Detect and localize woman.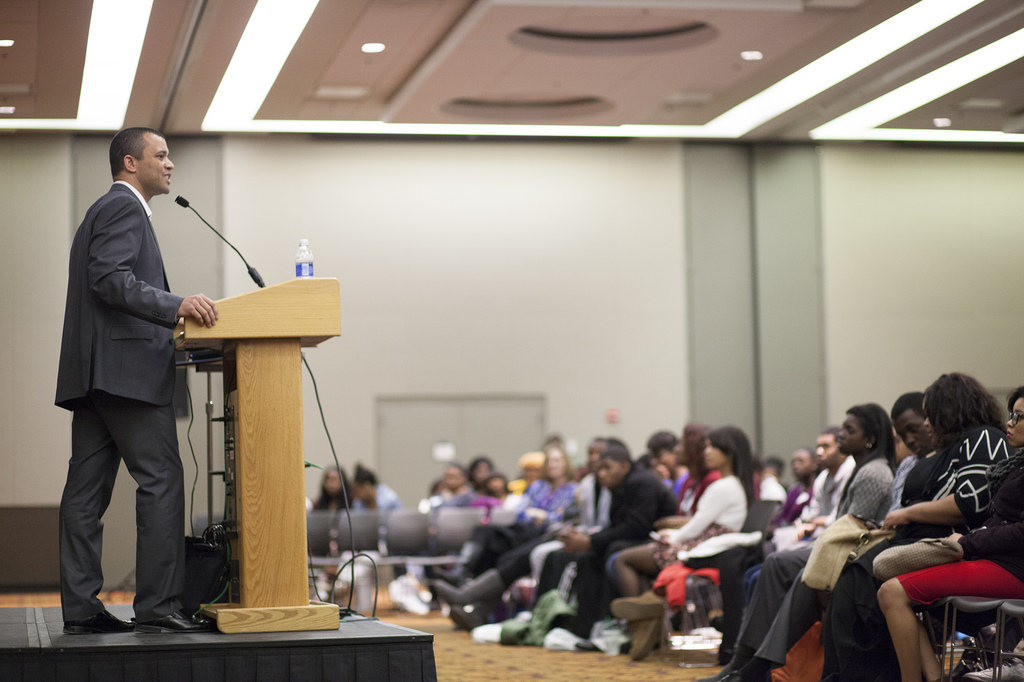
Localized at [880, 383, 1023, 681].
